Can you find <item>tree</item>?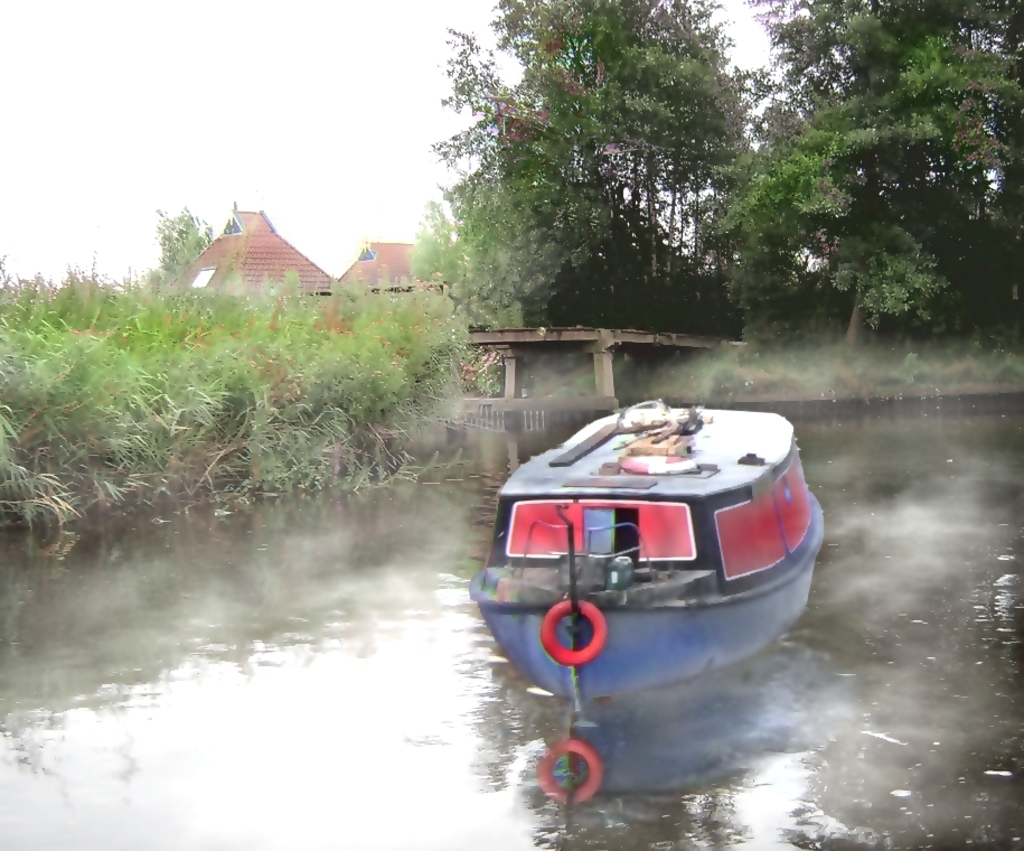
Yes, bounding box: 699, 56, 1000, 387.
